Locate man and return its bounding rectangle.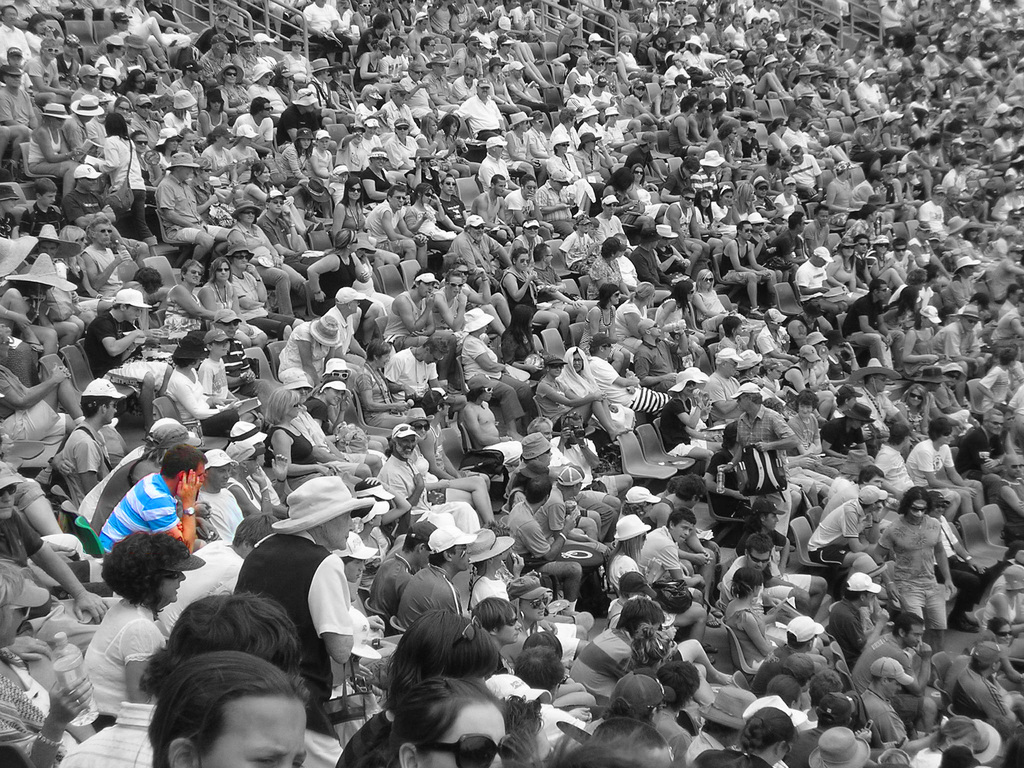
0:8:30:70.
